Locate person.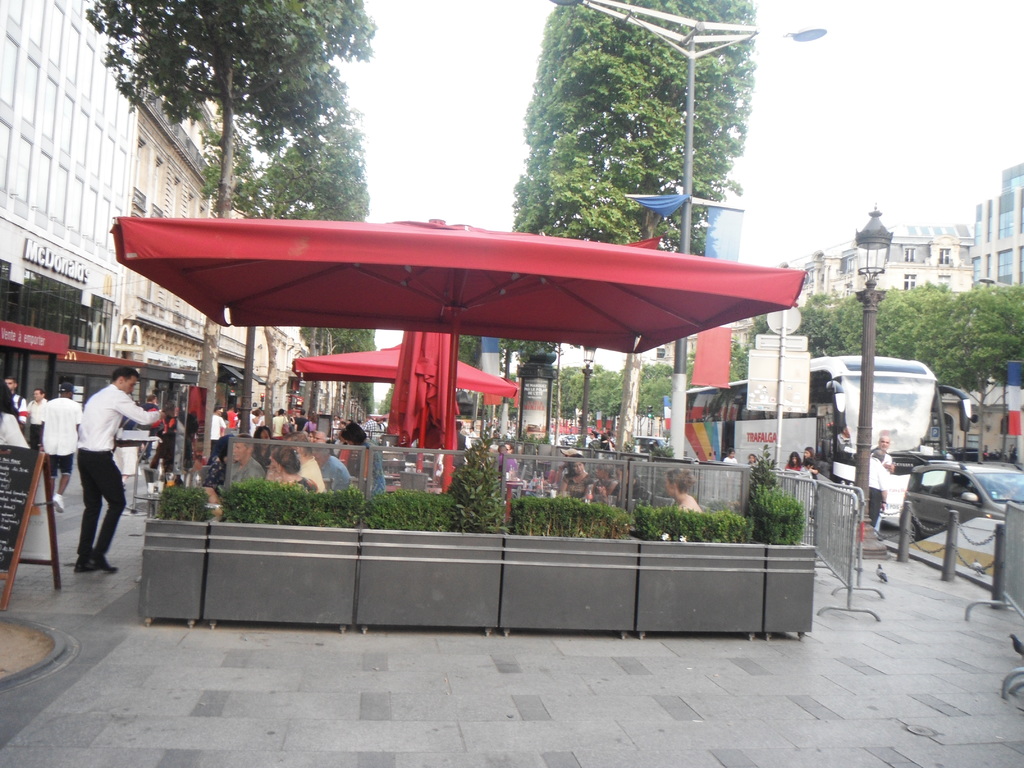
Bounding box: left=227, top=434, right=260, bottom=486.
